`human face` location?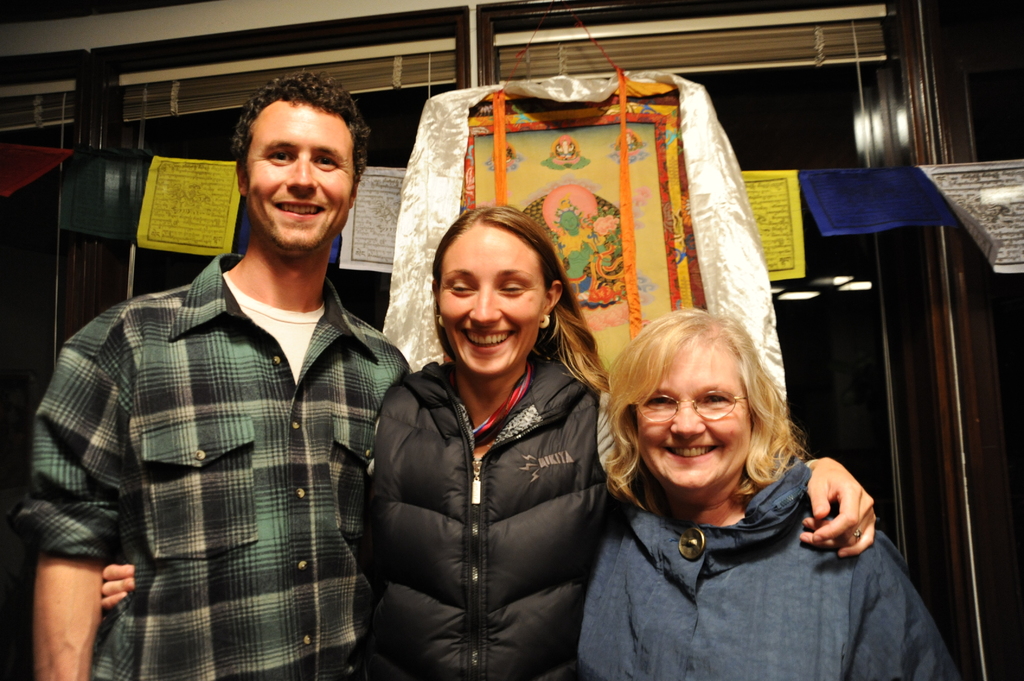
box(636, 330, 746, 492)
